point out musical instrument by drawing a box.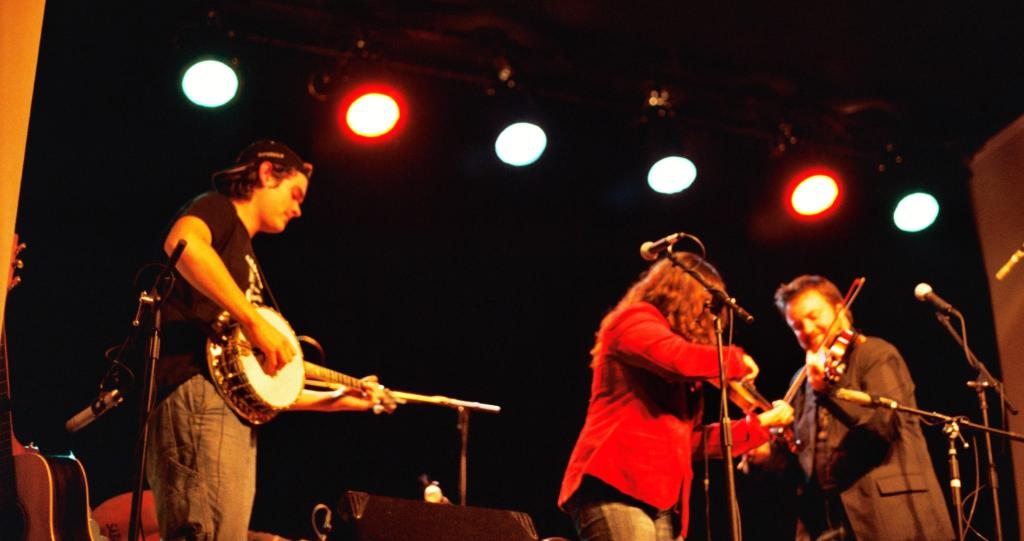
BBox(739, 276, 872, 481).
